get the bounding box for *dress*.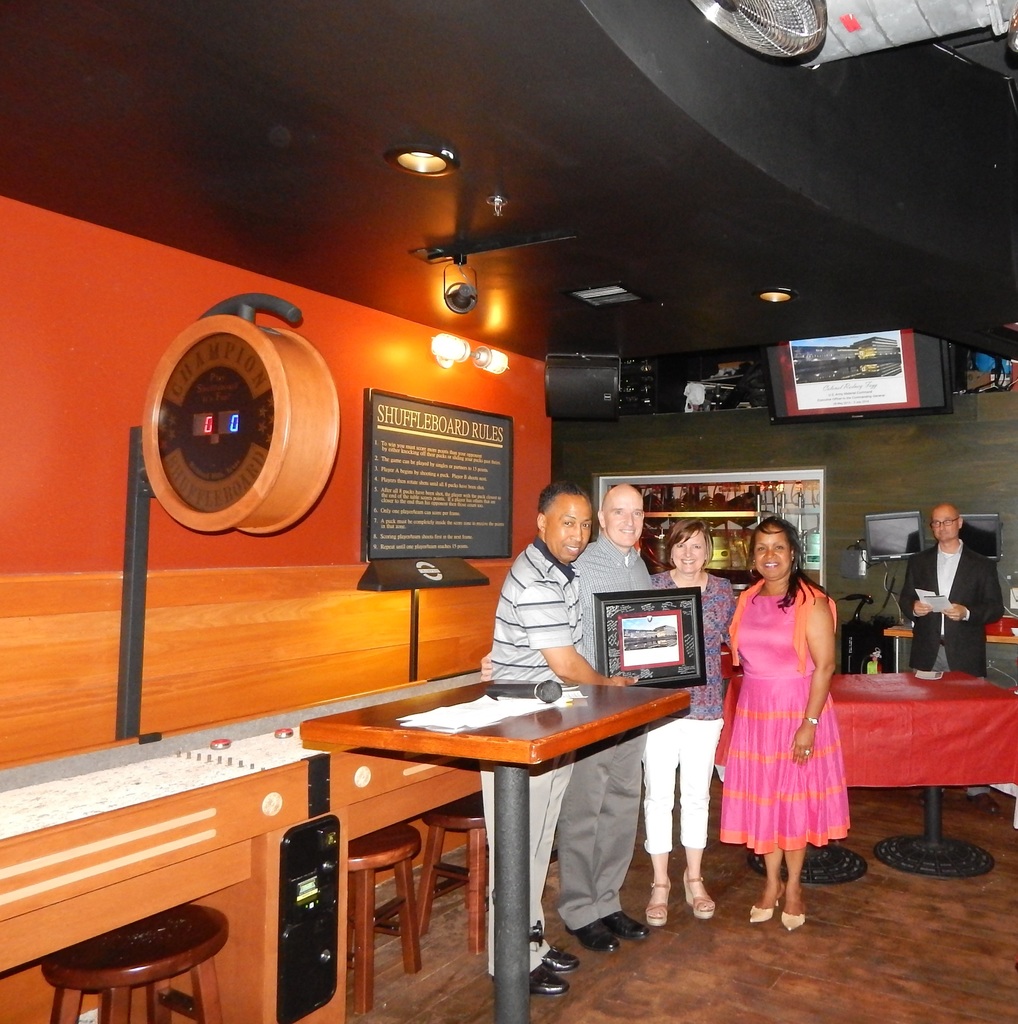
(720, 590, 855, 861).
